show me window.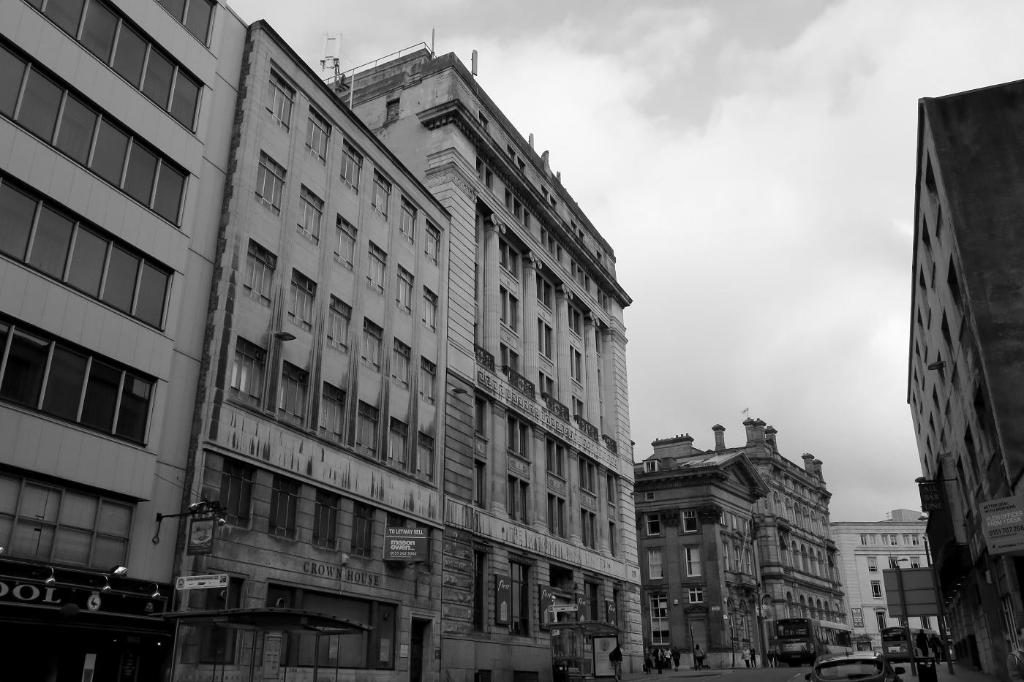
window is here: (x1=681, y1=509, x2=697, y2=532).
